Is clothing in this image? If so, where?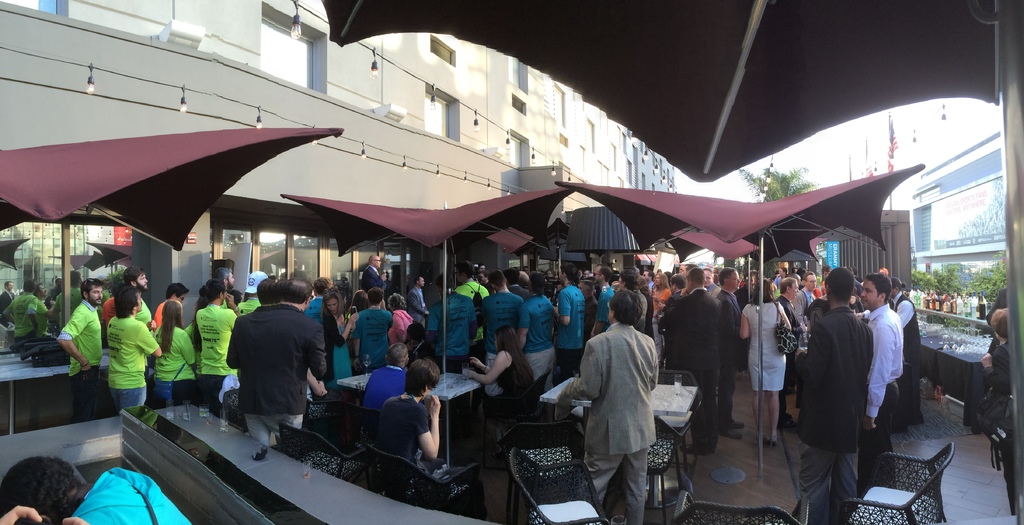
Yes, at (185,318,196,341).
